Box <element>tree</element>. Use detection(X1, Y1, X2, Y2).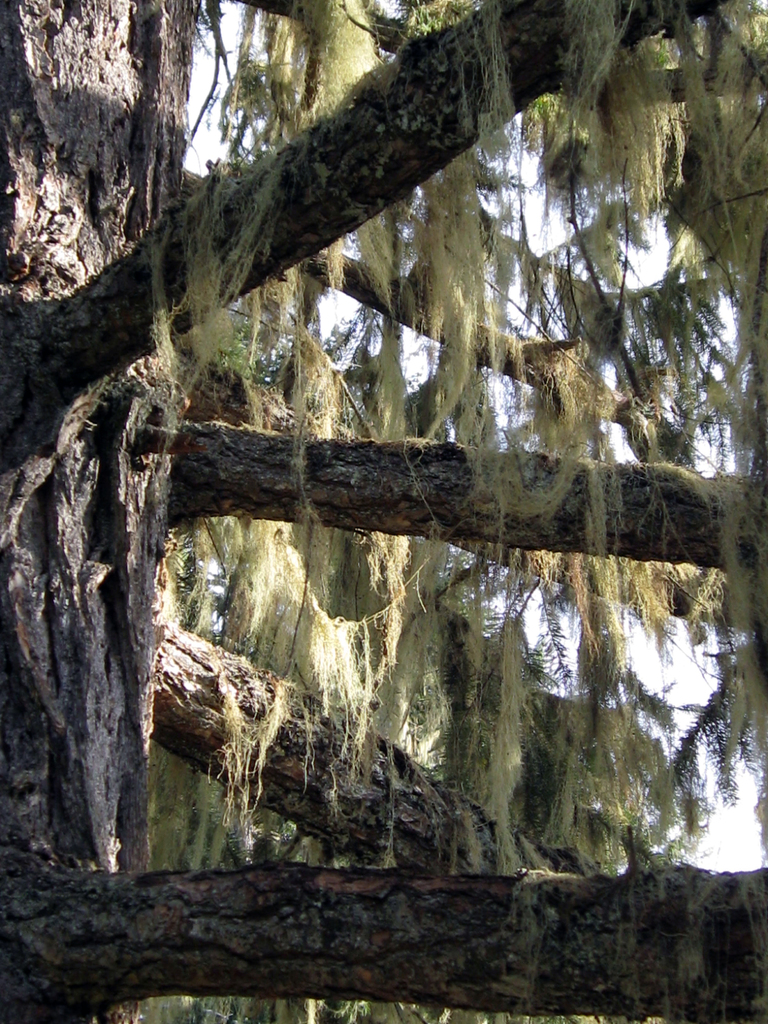
detection(0, 0, 767, 1023).
